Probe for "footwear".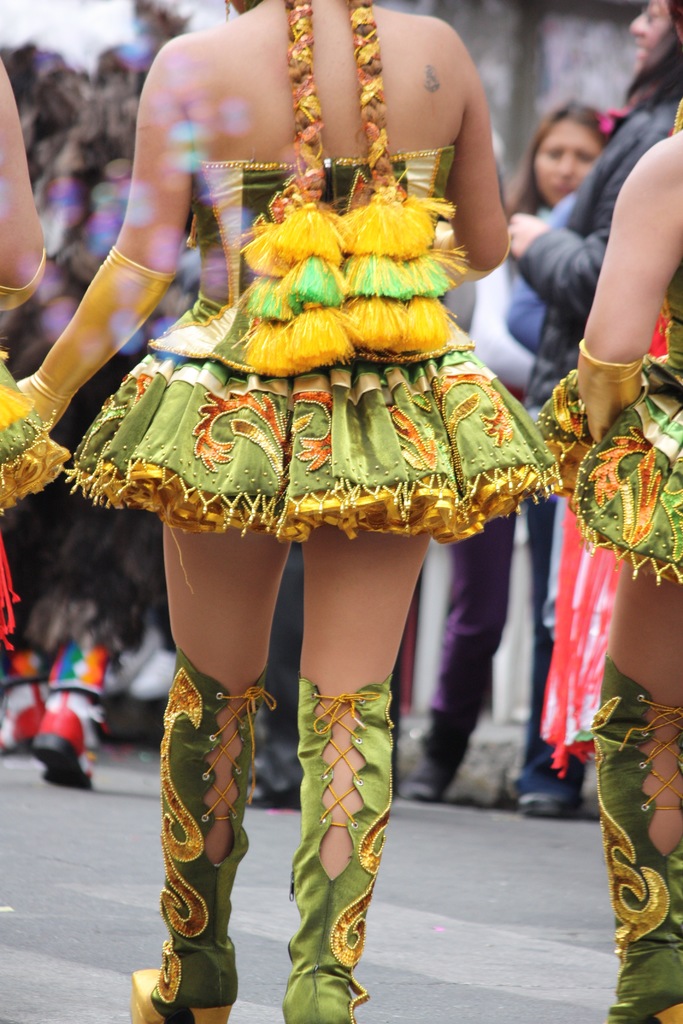
Probe result: region(0, 676, 45, 755).
